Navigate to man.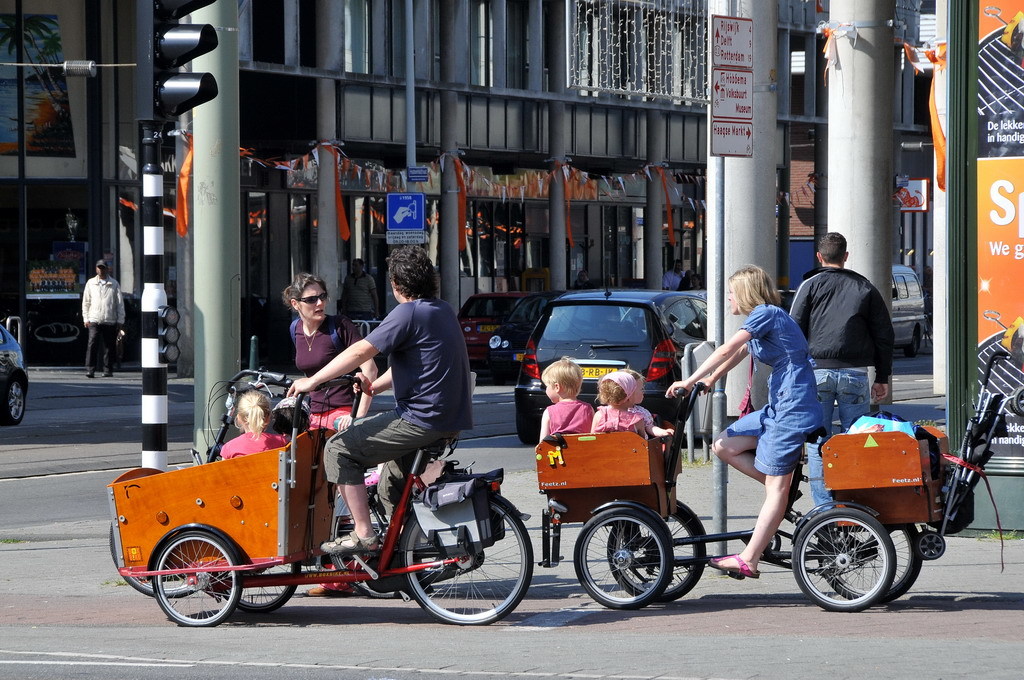
Navigation target: pyautogui.locateOnScreen(84, 260, 125, 375).
